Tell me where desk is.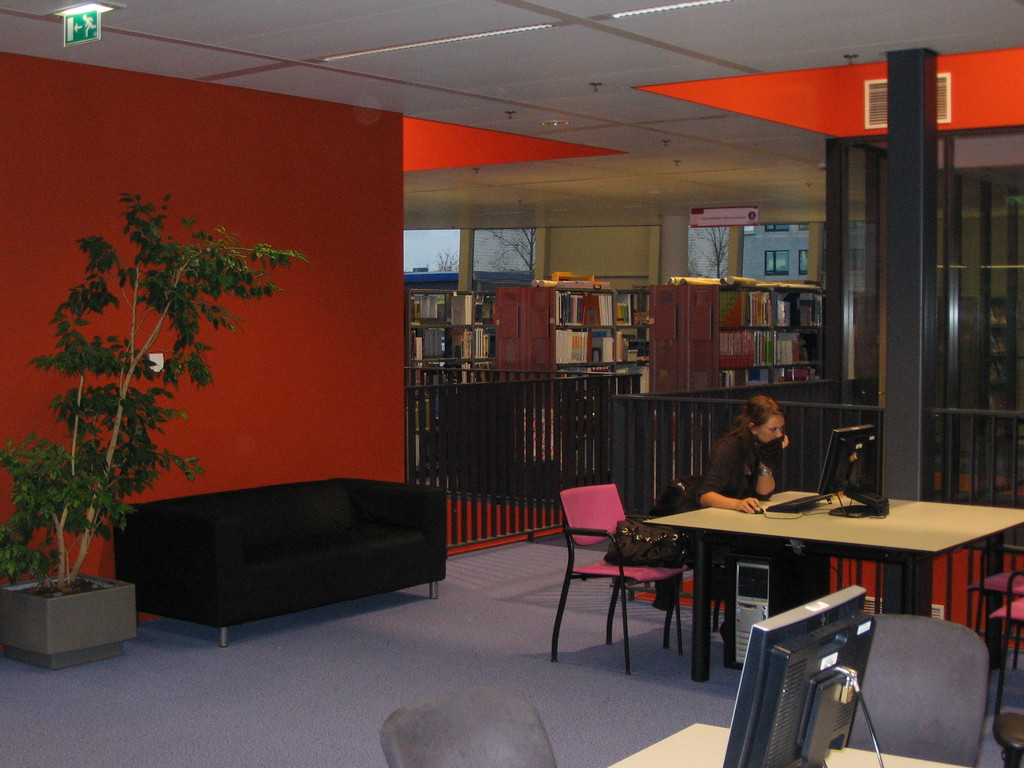
desk is at pyautogui.locateOnScreen(623, 481, 1021, 705).
